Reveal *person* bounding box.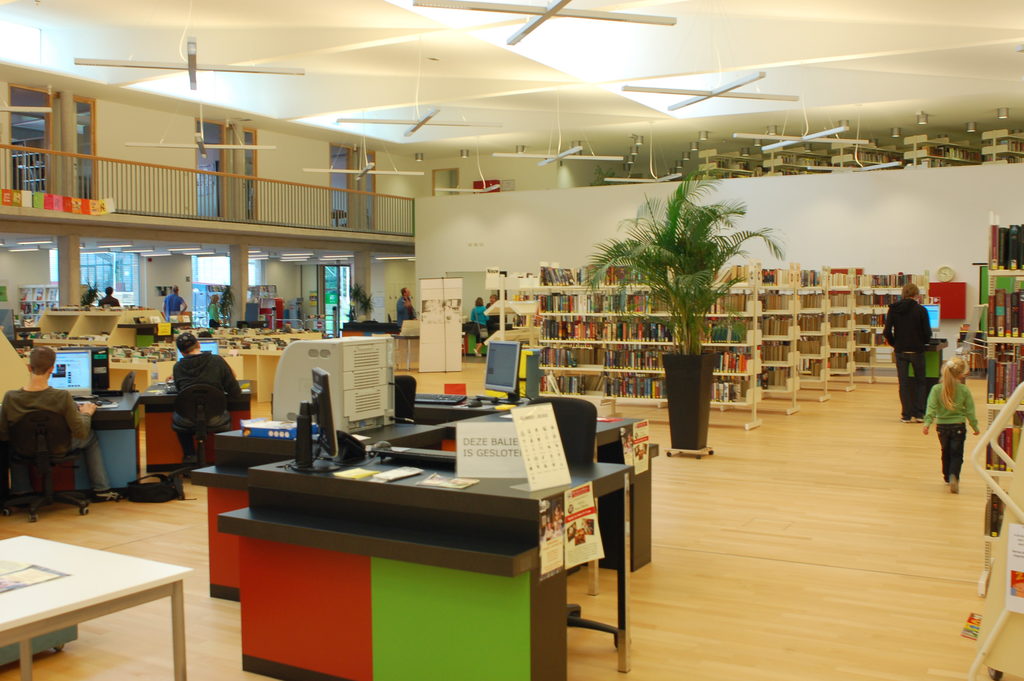
Revealed: (0,351,115,500).
